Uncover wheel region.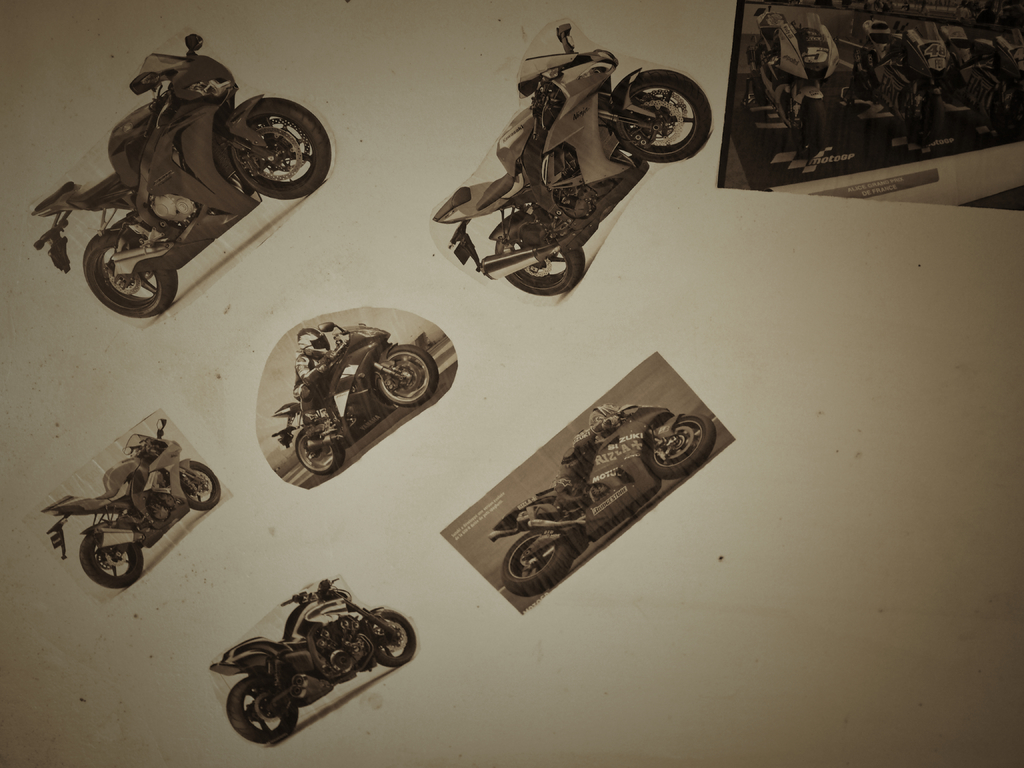
Uncovered: 79/535/143/588.
